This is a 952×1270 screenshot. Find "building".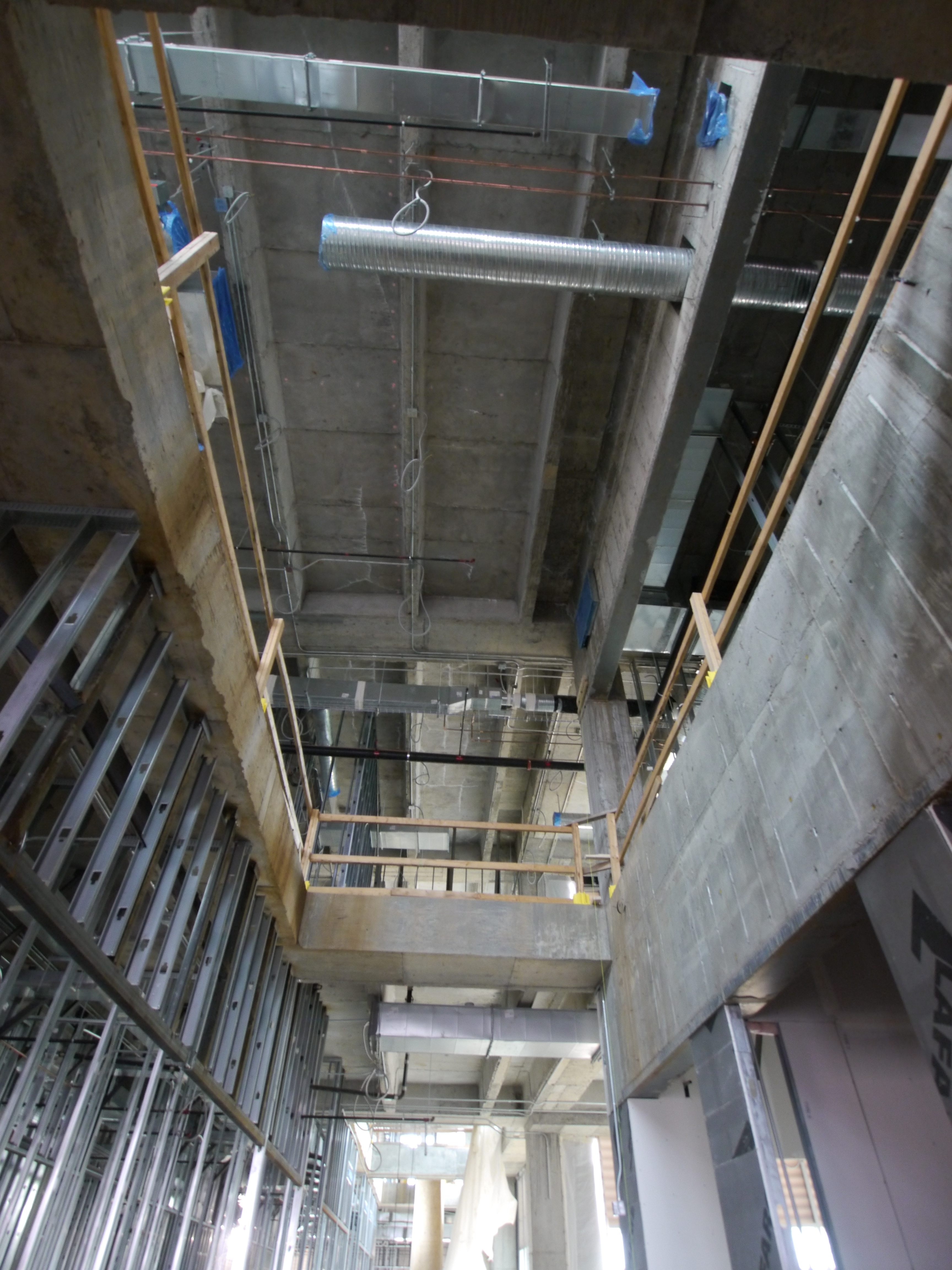
Bounding box: (left=0, top=0, right=262, bottom=347).
